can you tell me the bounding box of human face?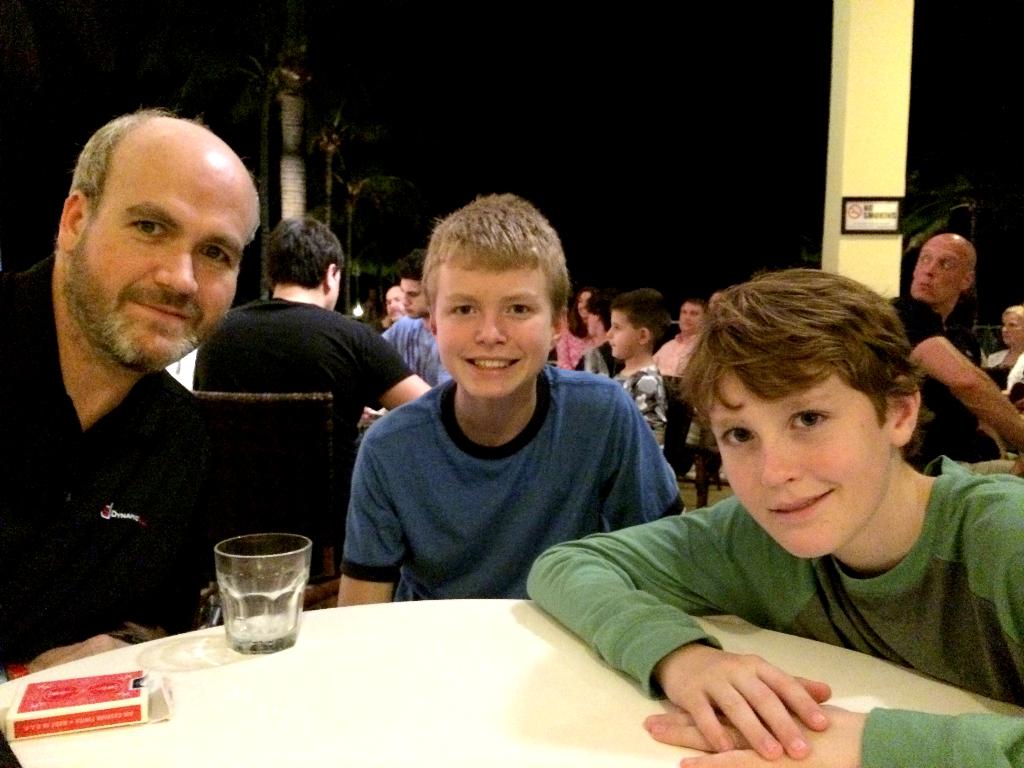
[left=679, top=303, right=703, bottom=331].
